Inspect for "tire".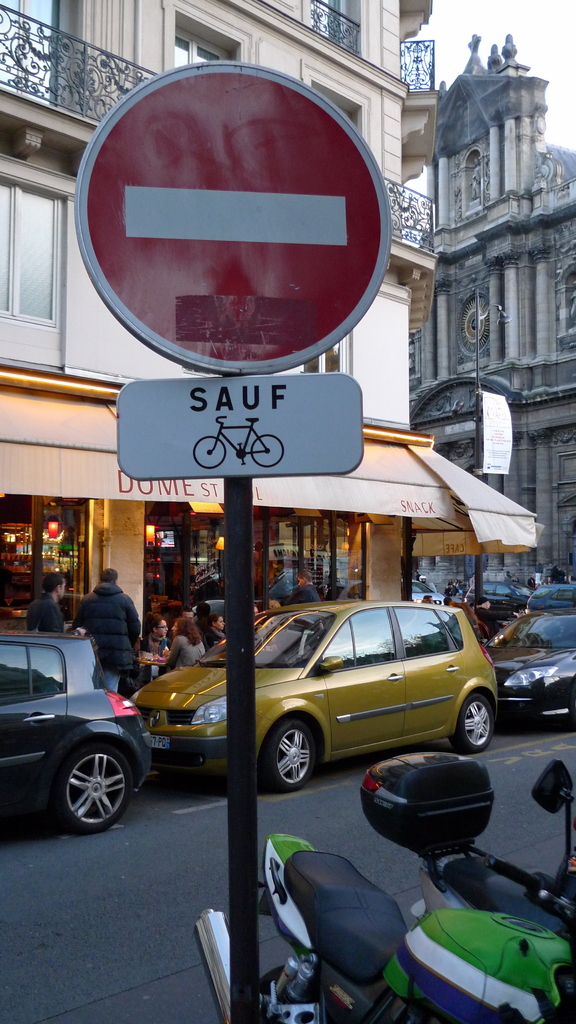
Inspection: <bbox>37, 737, 120, 833</bbox>.
